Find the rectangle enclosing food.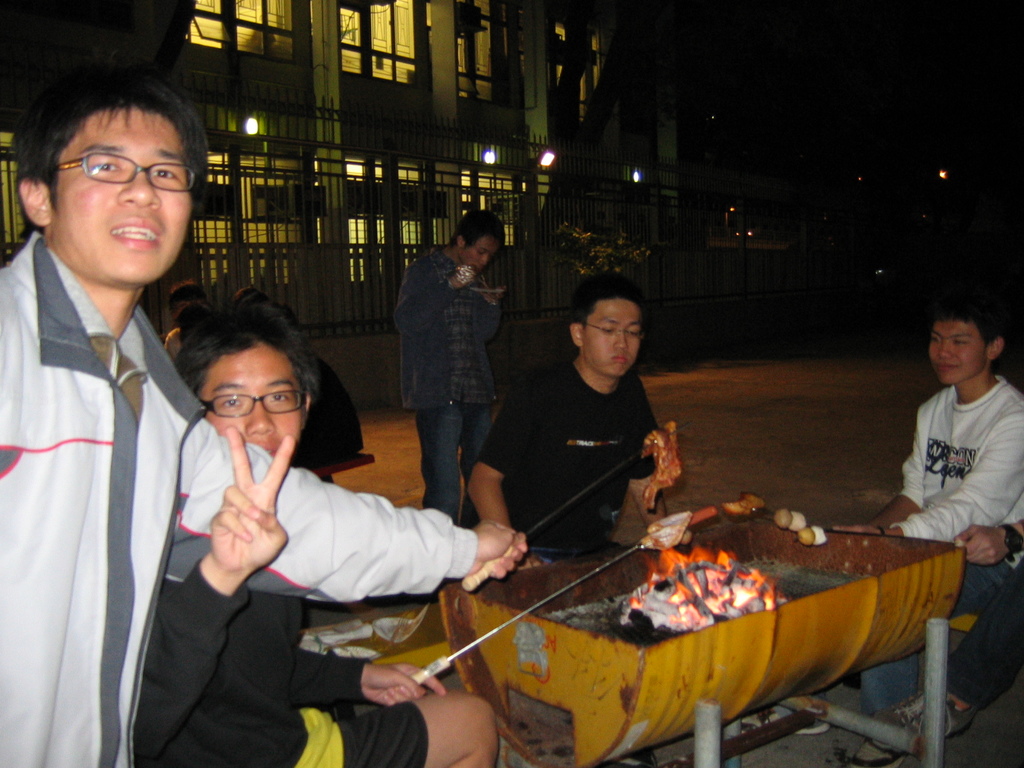
(x1=788, y1=509, x2=806, y2=532).
